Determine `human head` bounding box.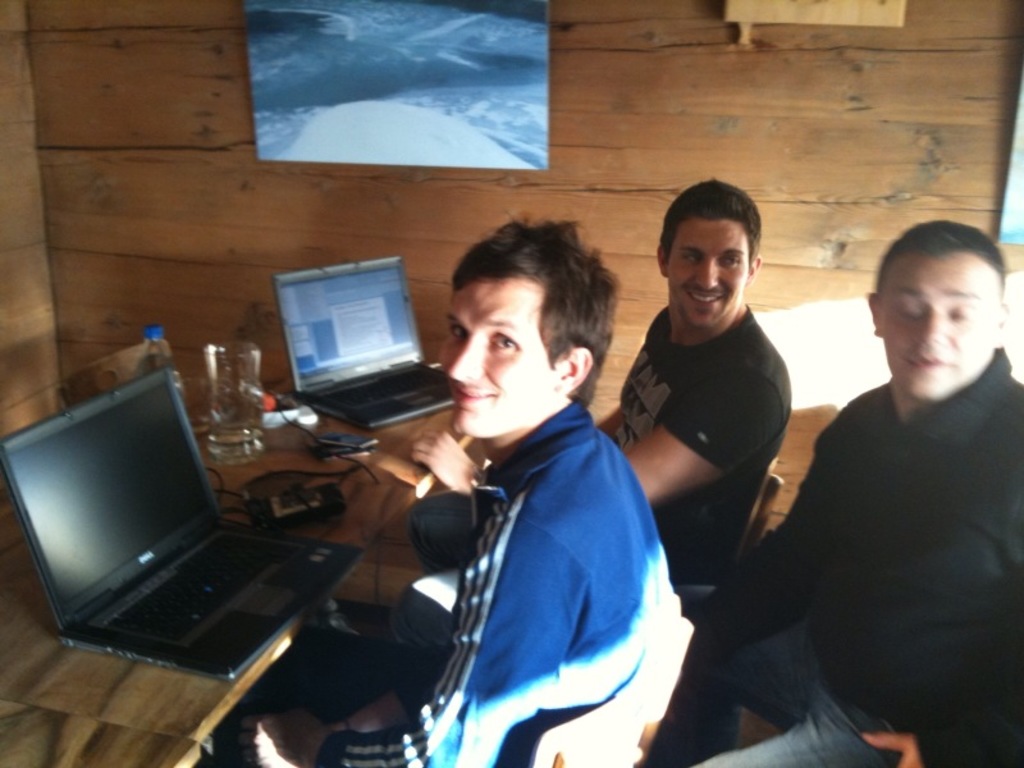
Determined: left=439, top=229, right=617, bottom=439.
